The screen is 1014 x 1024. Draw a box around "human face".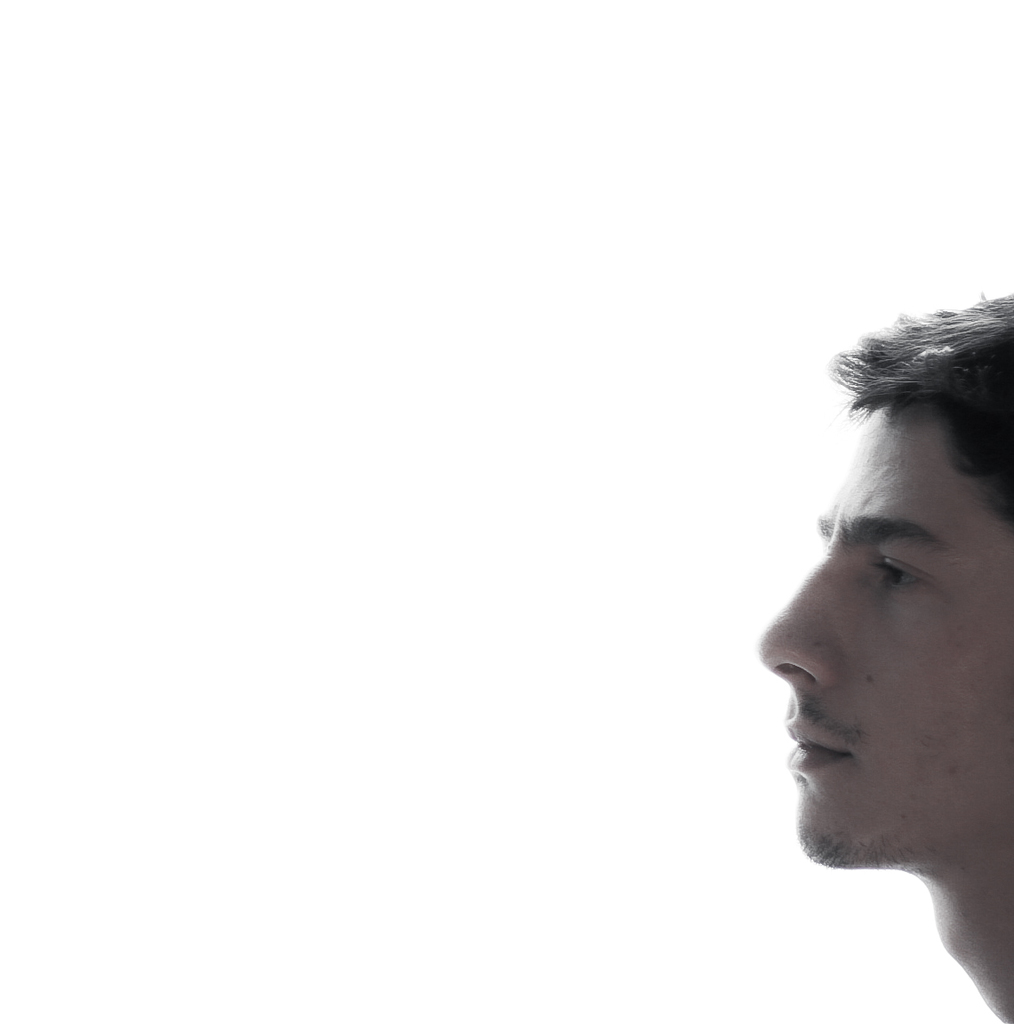
l=755, t=401, r=1013, b=868.
